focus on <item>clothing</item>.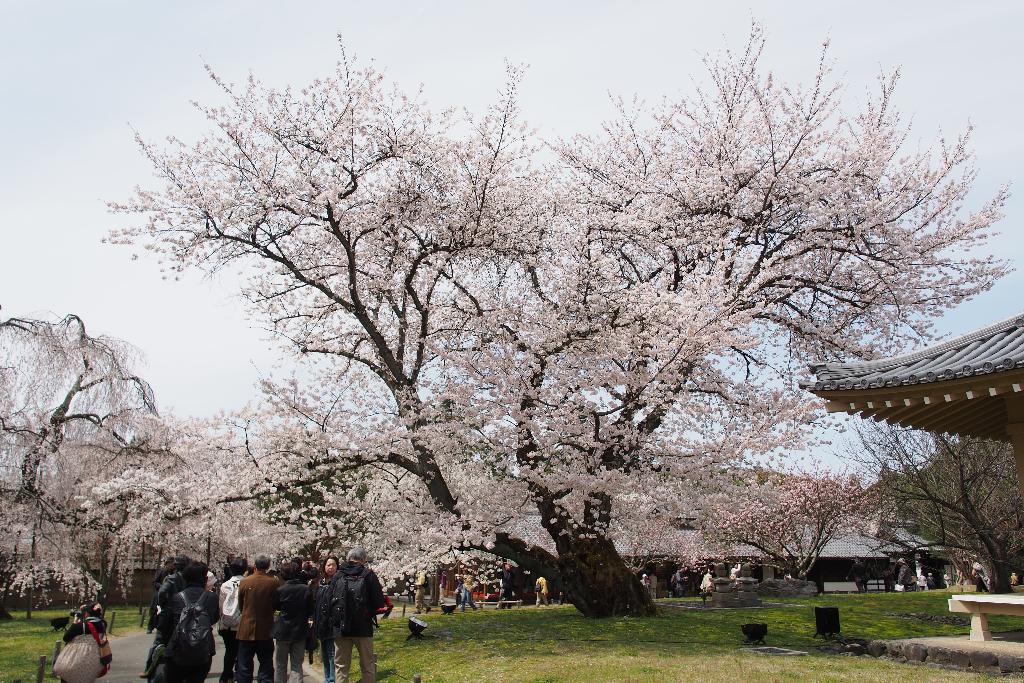
Focused at pyautogui.locateOnScreen(700, 571, 715, 600).
